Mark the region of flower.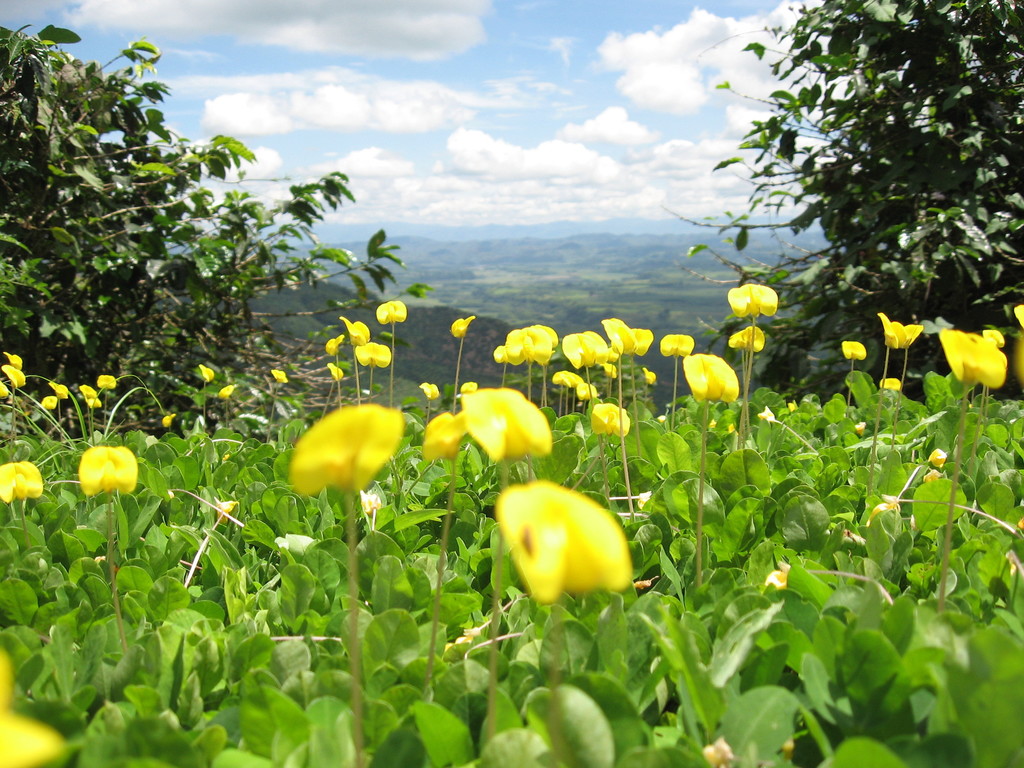
Region: [843,338,864,358].
